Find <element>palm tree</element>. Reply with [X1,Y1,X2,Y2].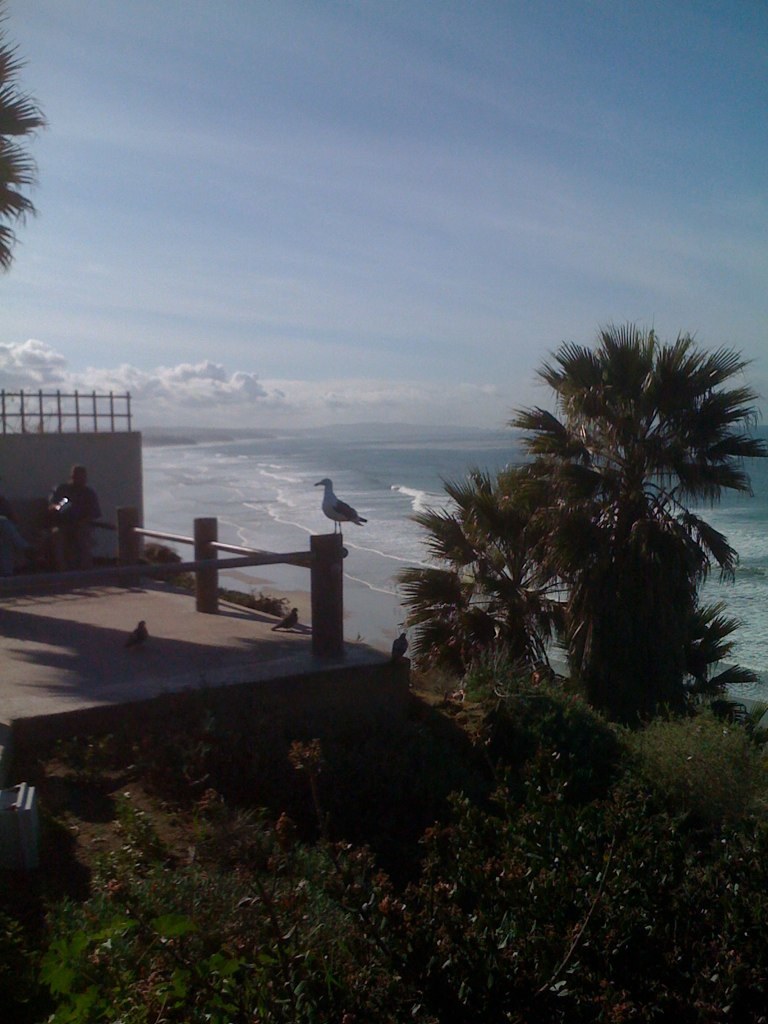
[424,326,767,732].
